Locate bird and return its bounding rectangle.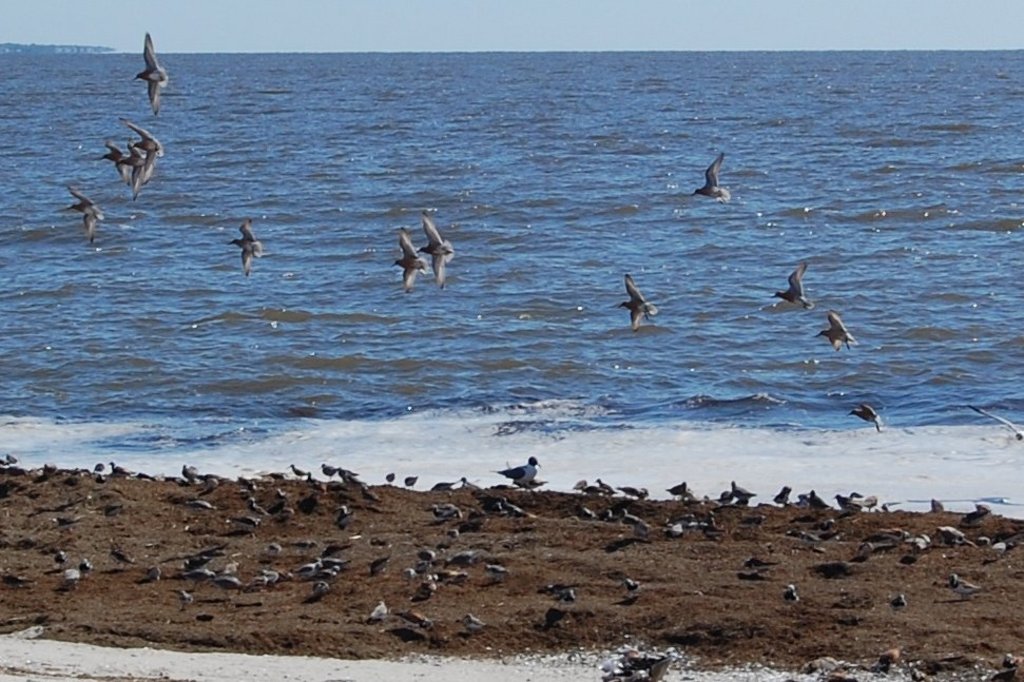
<box>416,209,455,290</box>.
